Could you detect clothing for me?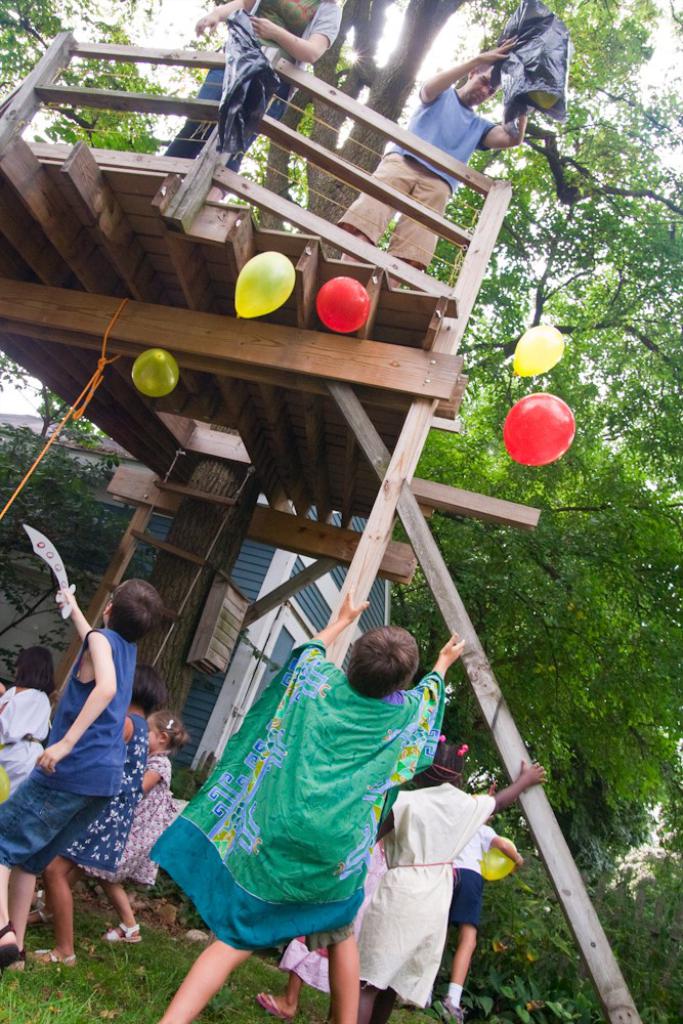
Detection result: bbox=(125, 743, 176, 885).
